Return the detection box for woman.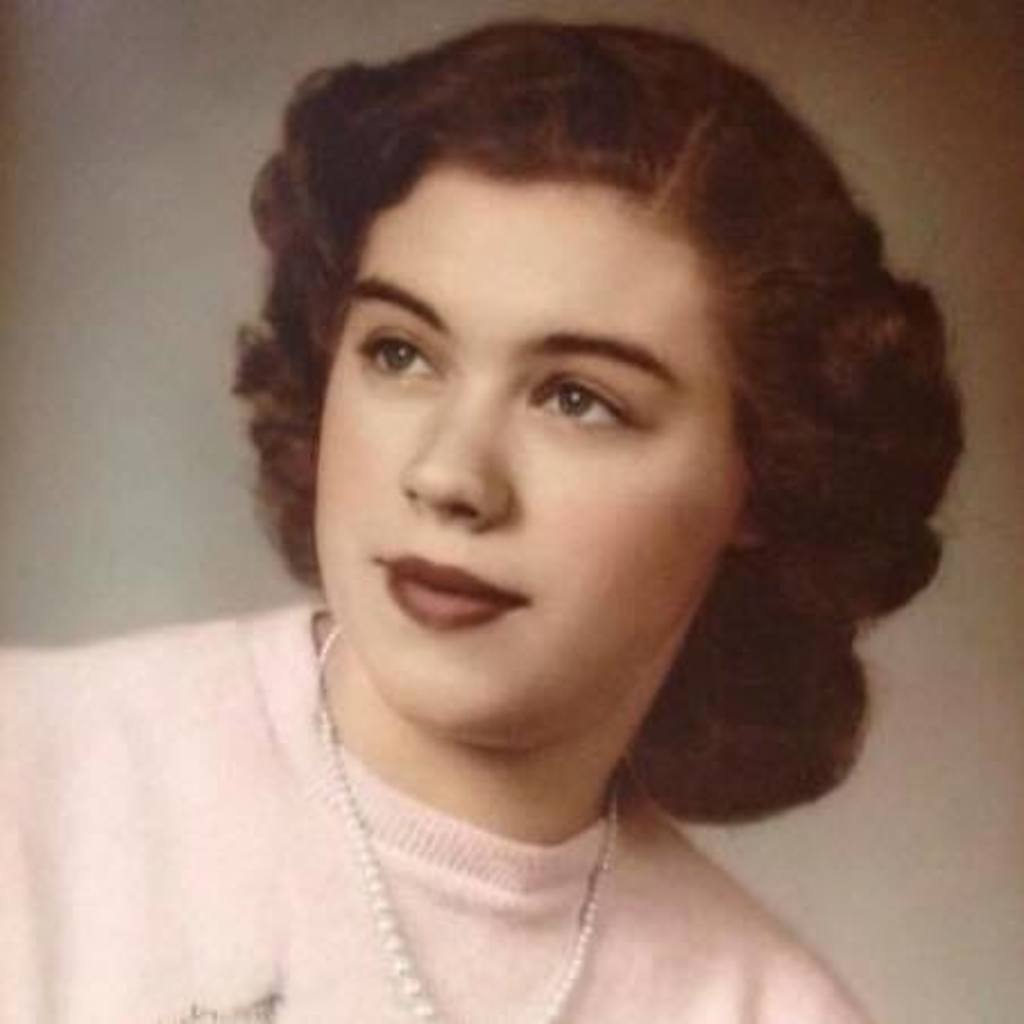
43,11,1022,983.
